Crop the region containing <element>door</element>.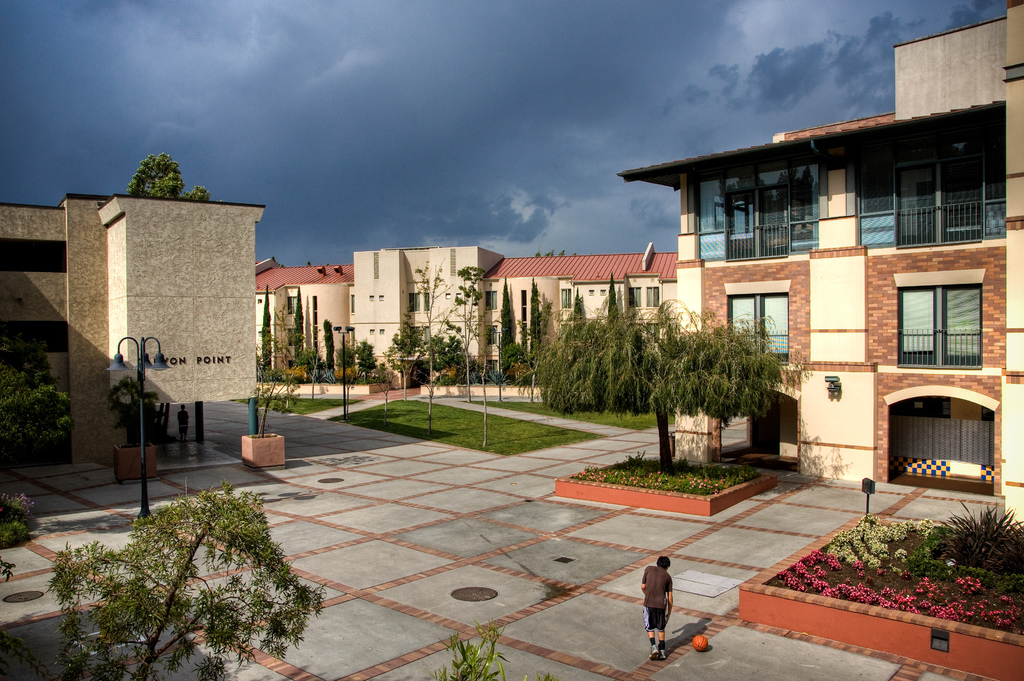
Crop region: box=[902, 285, 982, 371].
